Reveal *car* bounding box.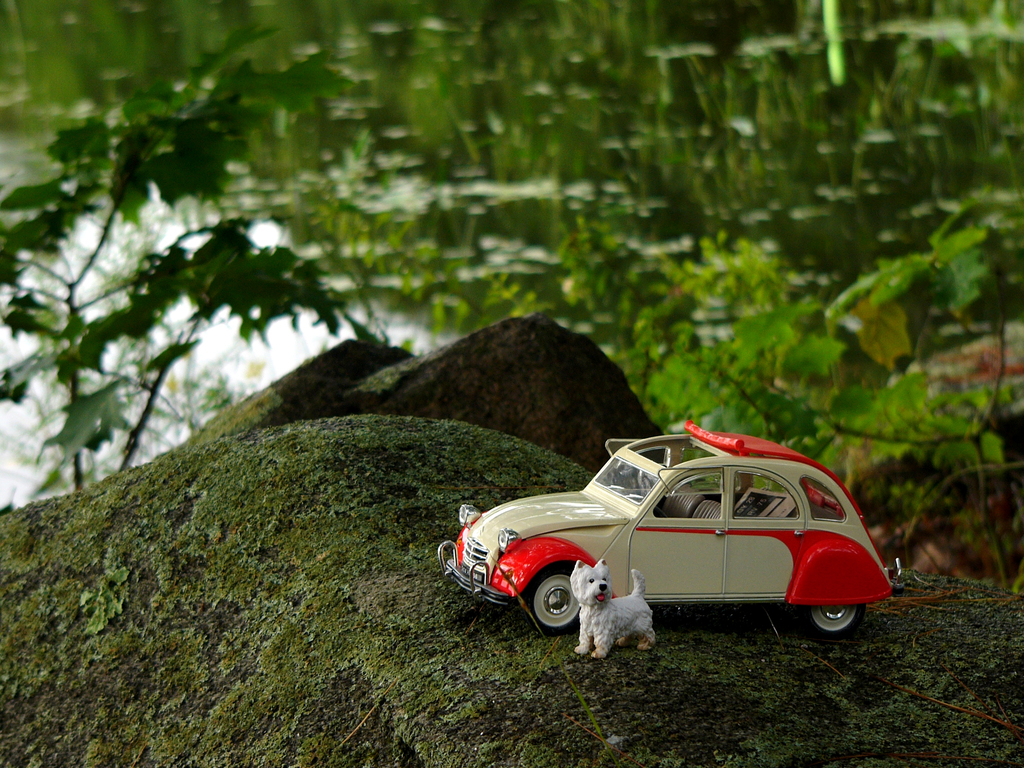
Revealed: crop(436, 421, 897, 636).
